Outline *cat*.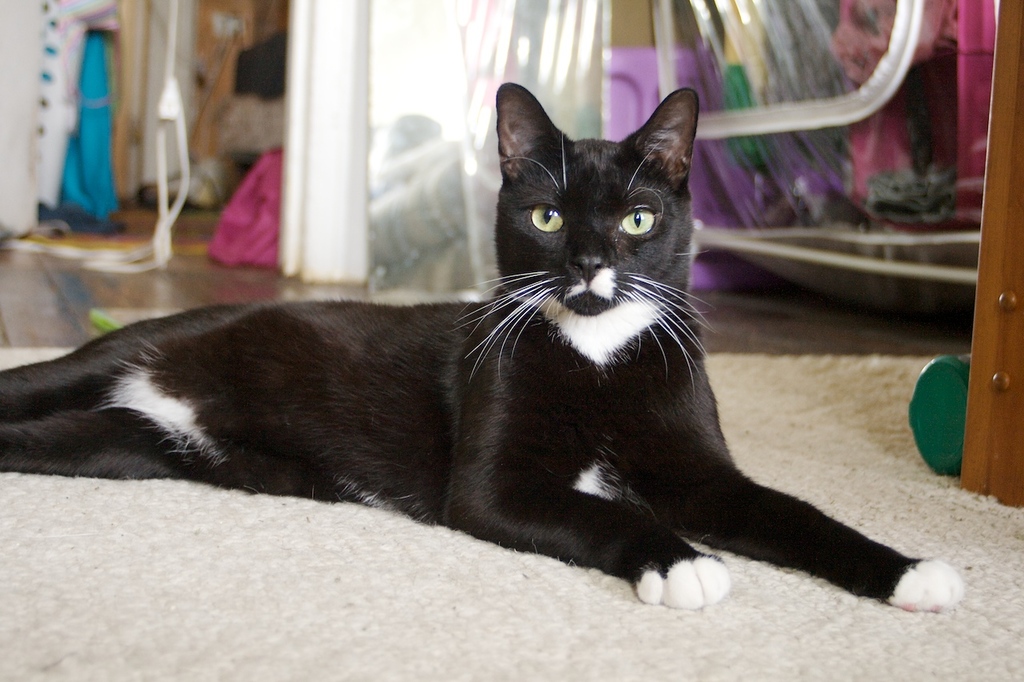
Outline: x1=0, y1=78, x2=967, y2=612.
